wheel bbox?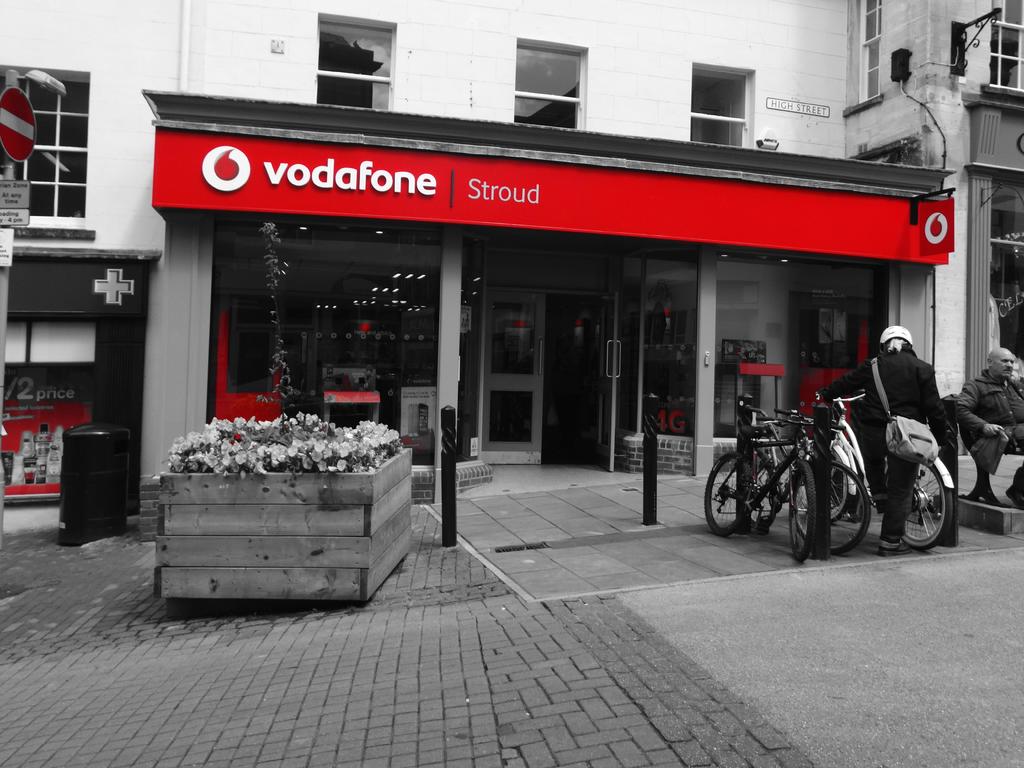
locate(897, 460, 959, 552)
